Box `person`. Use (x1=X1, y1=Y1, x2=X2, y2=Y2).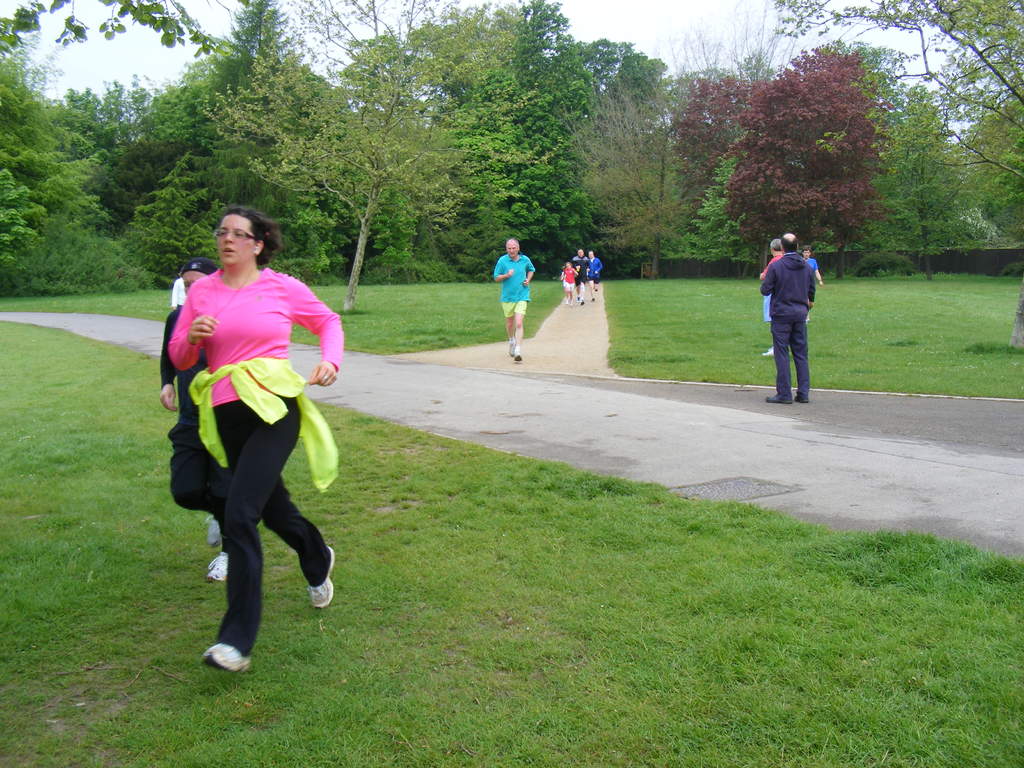
(x1=161, y1=260, x2=225, y2=575).
